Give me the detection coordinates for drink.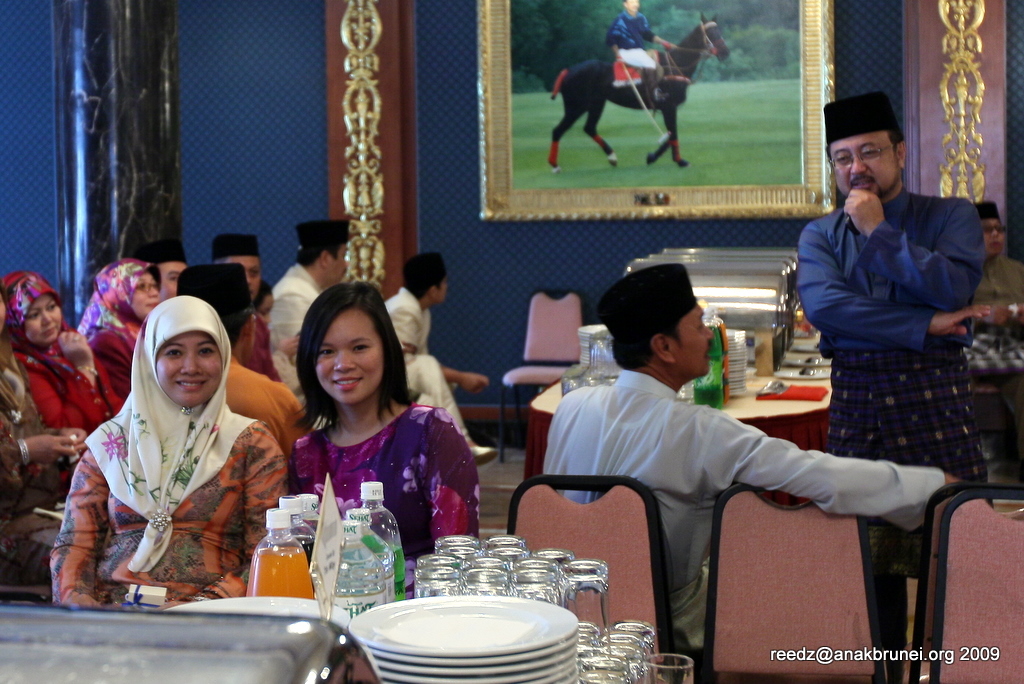
[374, 551, 396, 600].
